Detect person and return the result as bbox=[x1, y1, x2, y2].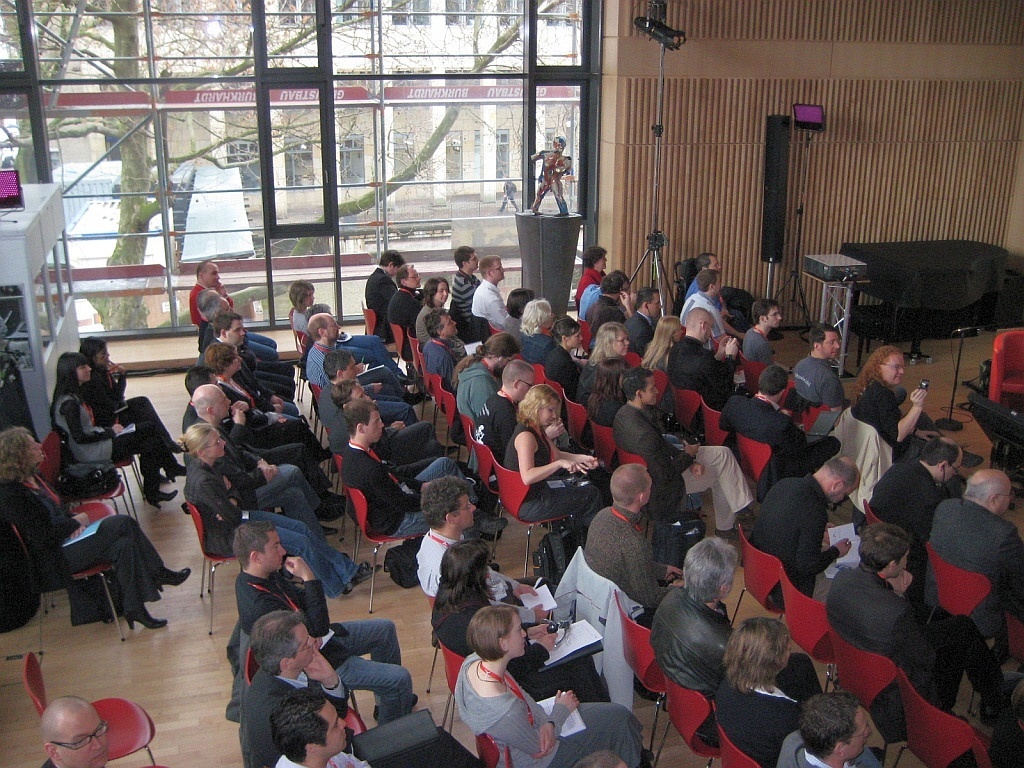
bbox=[780, 689, 881, 767].
